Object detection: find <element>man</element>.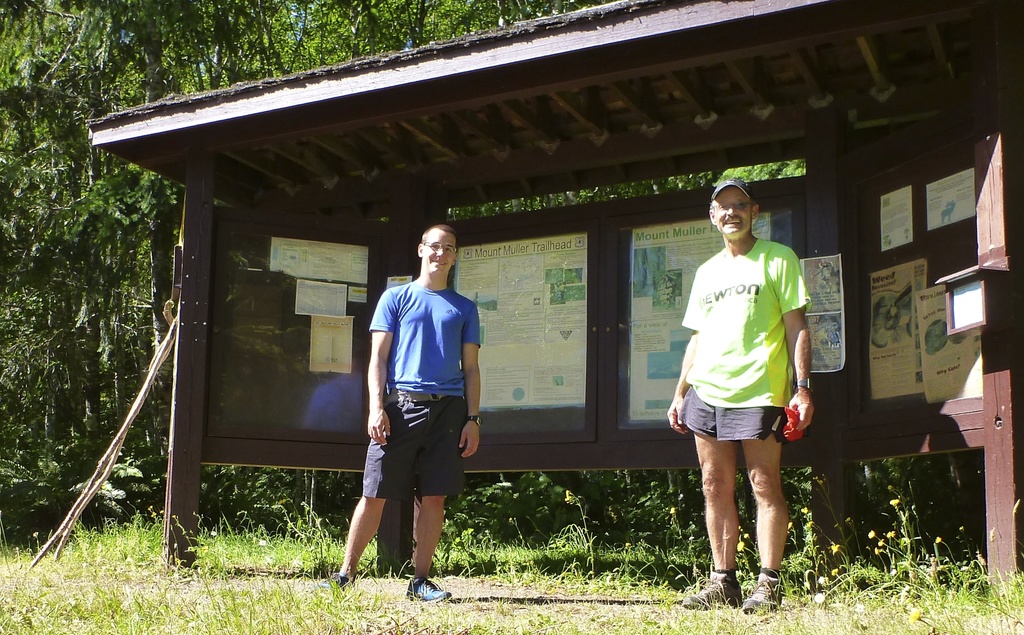
<region>667, 177, 820, 602</region>.
